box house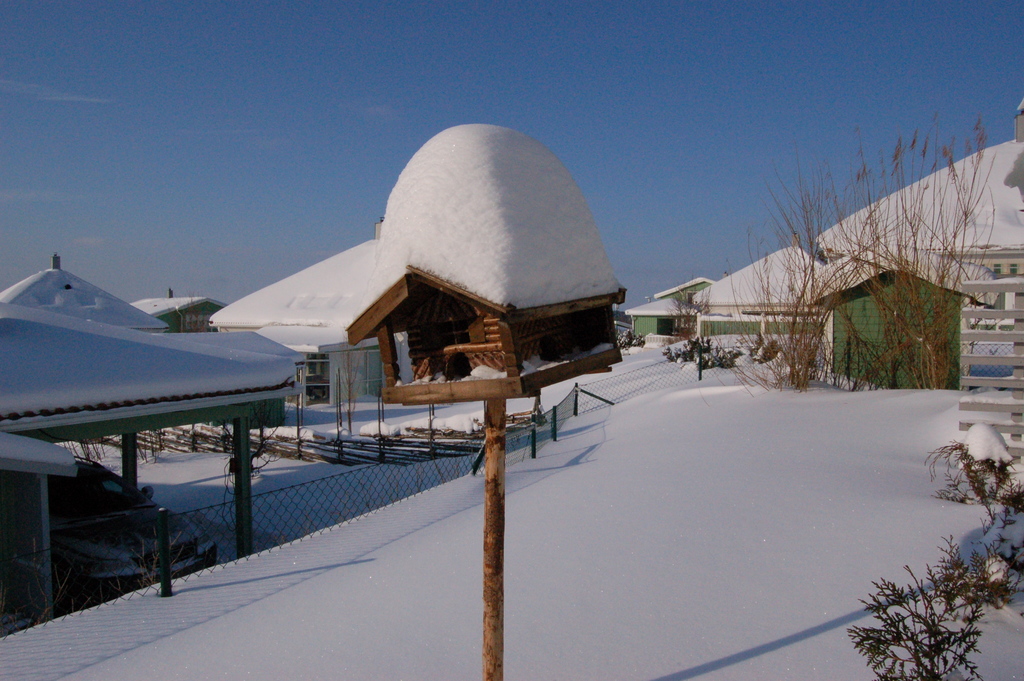
(127, 288, 230, 336)
